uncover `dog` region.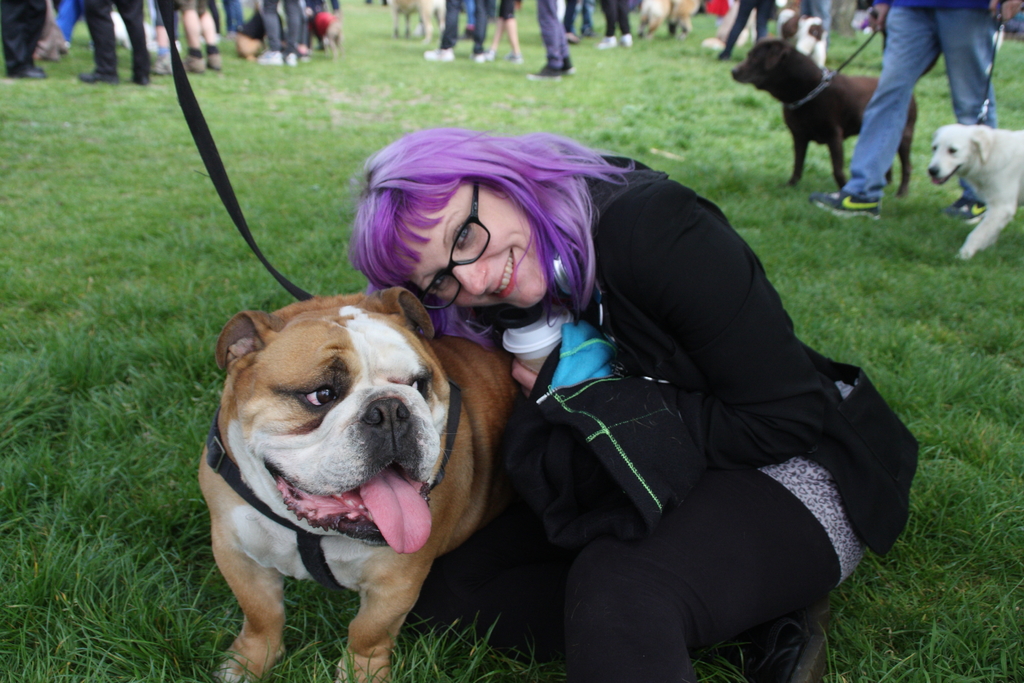
Uncovered: {"left": 196, "top": 288, "right": 521, "bottom": 682}.
